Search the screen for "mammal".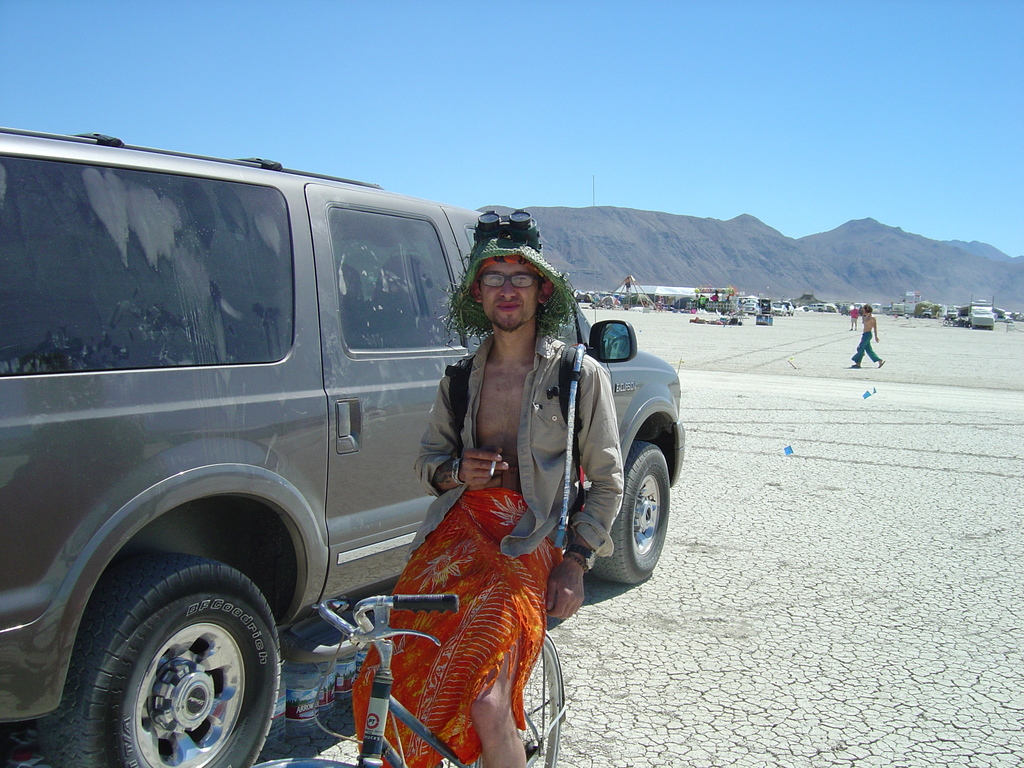
Found at bbox(848, 306, 886, 373).
